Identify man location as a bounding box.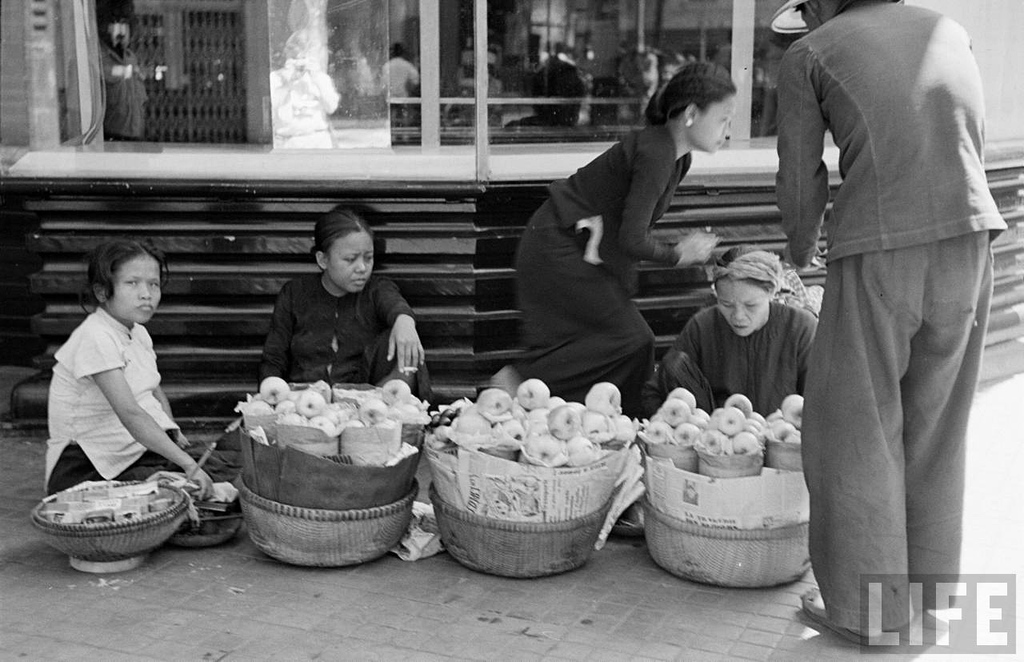
773/0/1008/643.
